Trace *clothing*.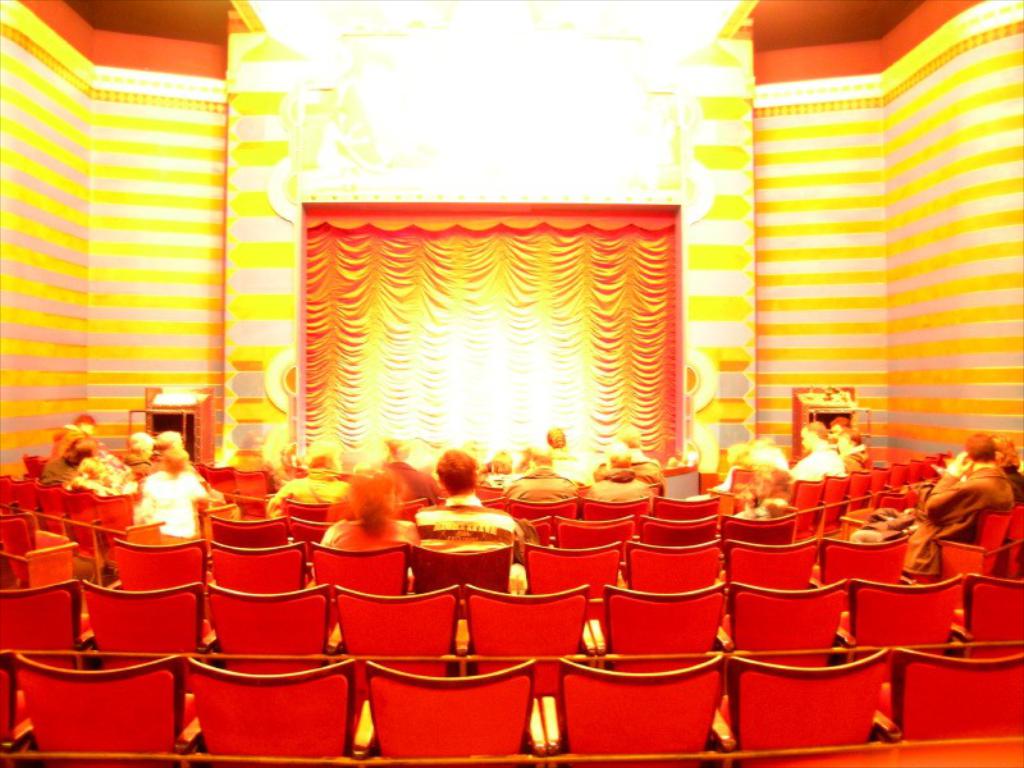
Traced to 45:444:93:493.
